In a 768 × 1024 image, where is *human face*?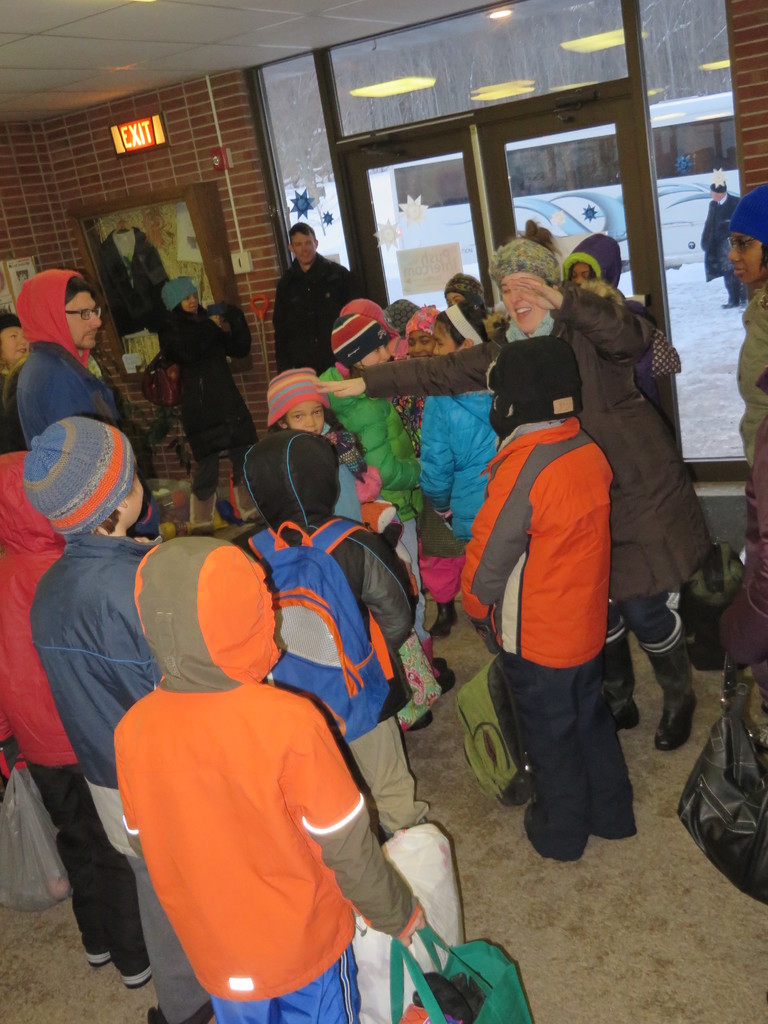
bbox(66, 290, 99, 349).
